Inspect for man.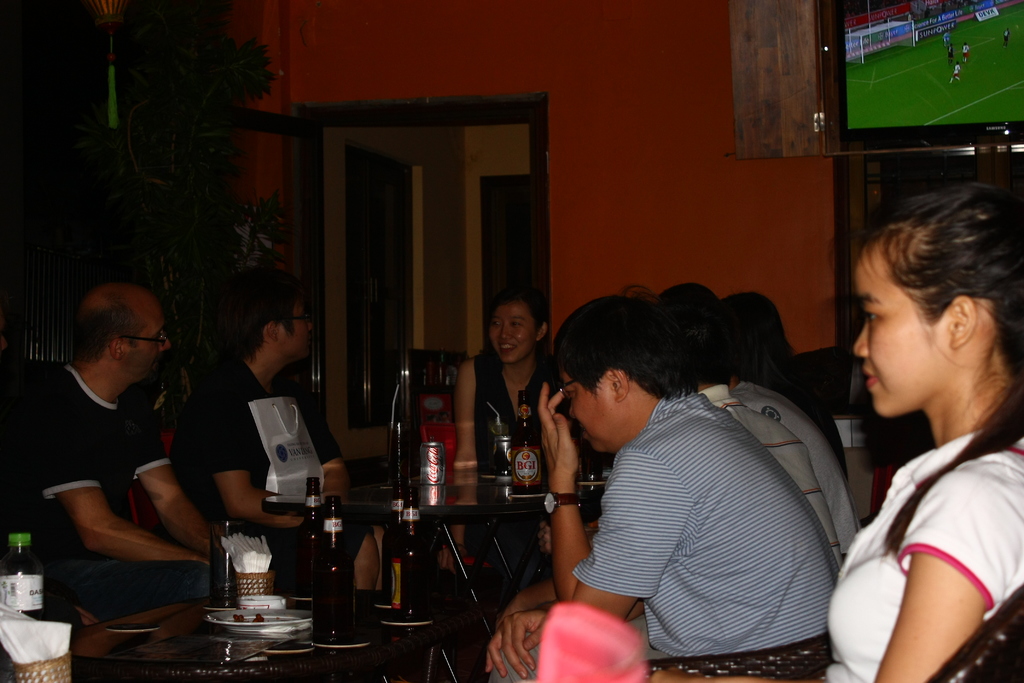
Inspection: box(184, 267, 429, 620).
